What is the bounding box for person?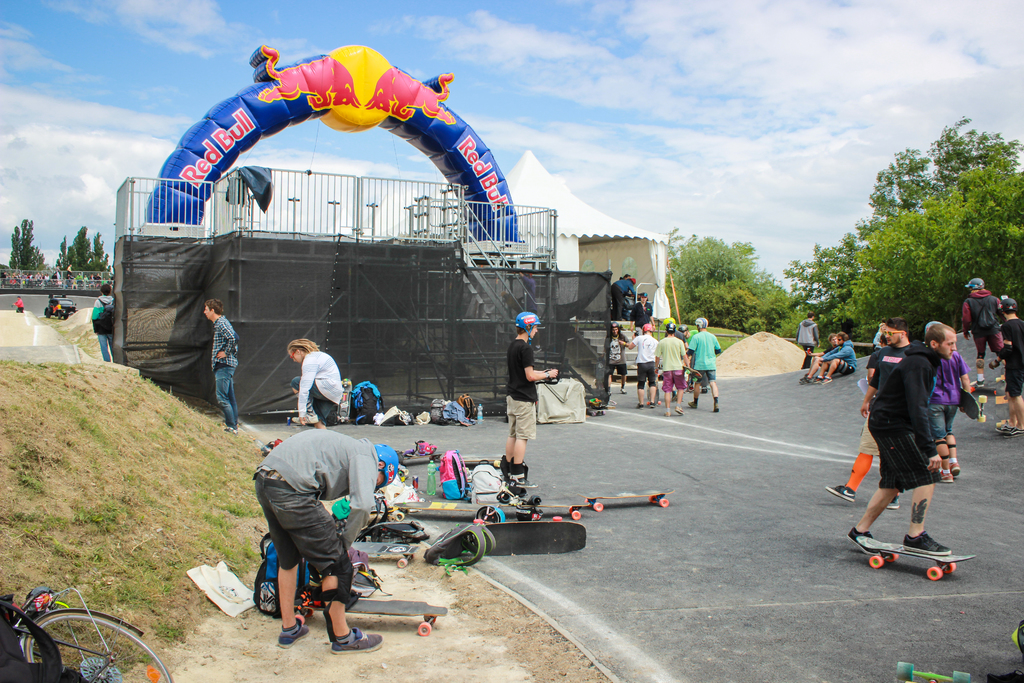
(x1=287, y1=335, x2=339, y2=420).
